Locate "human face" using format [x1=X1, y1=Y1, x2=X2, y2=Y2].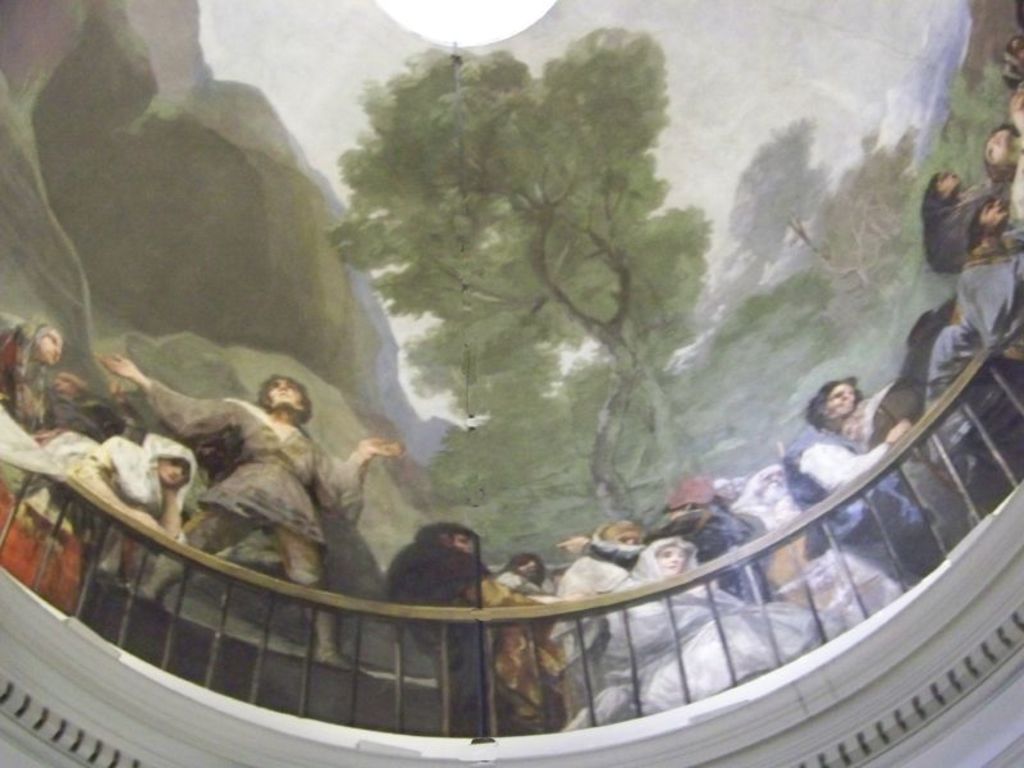
[x1=826, y1=385, x2=859, y2=419].
